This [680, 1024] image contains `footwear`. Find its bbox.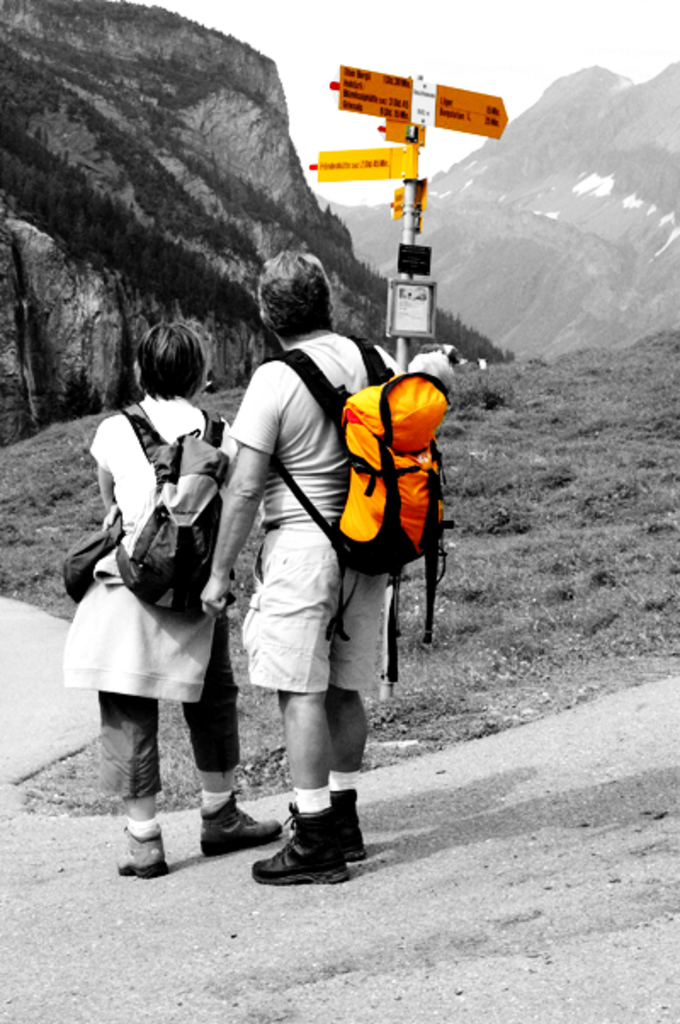
257 799 338 886.
